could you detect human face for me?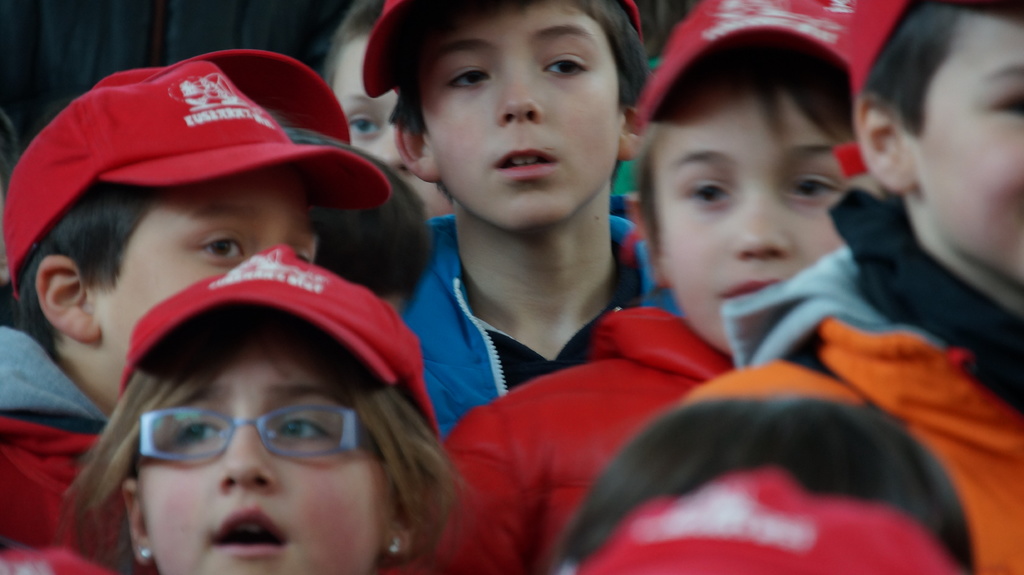
Detection result: bbox(129, 333, 397, 574).
